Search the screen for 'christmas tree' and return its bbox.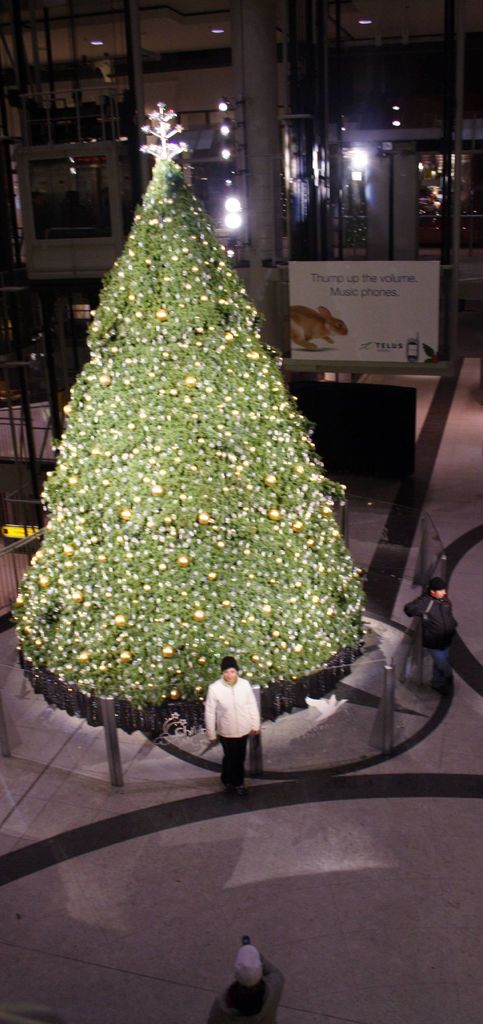
Found: l=8, t=90, r=375, b=762.
